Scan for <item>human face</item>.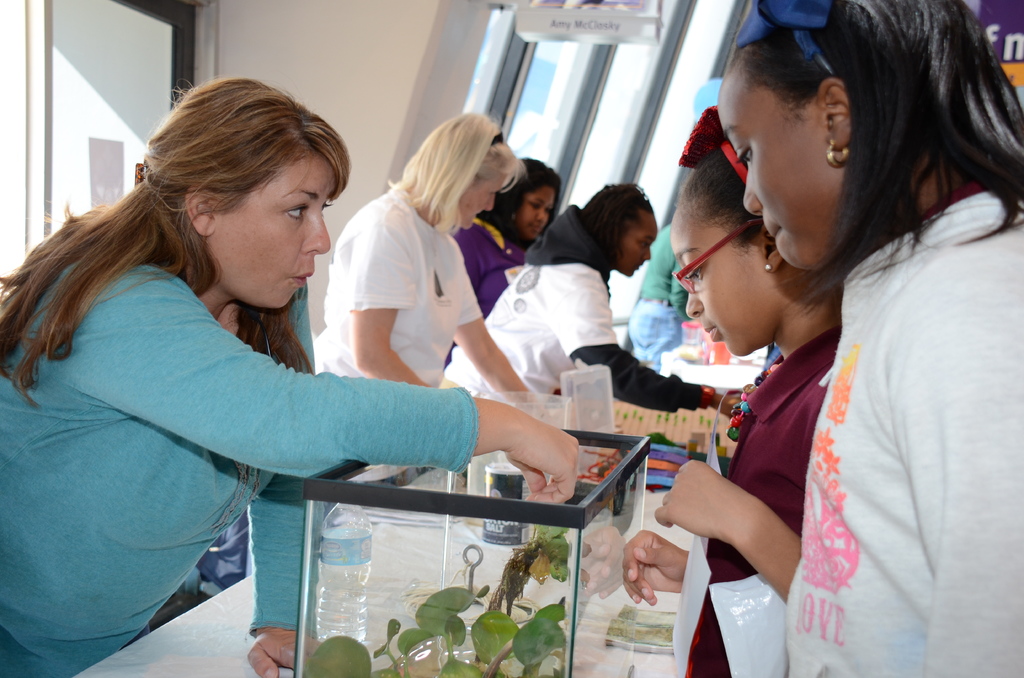
Scan result: detection(216, 156, 330, 310).
